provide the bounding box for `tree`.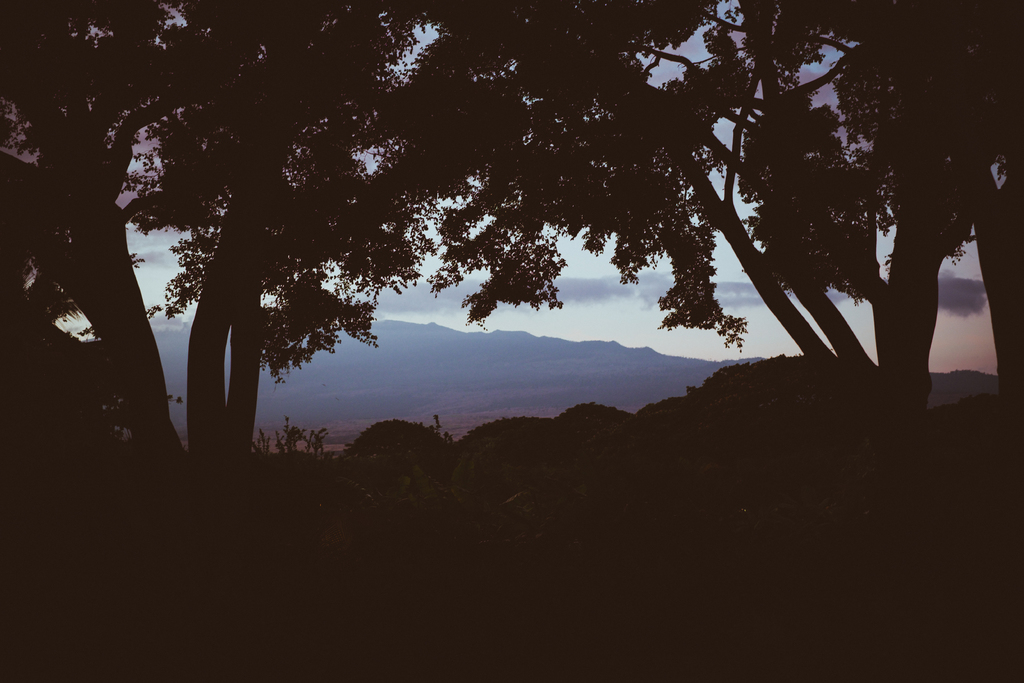
(870,0,1023,493).
